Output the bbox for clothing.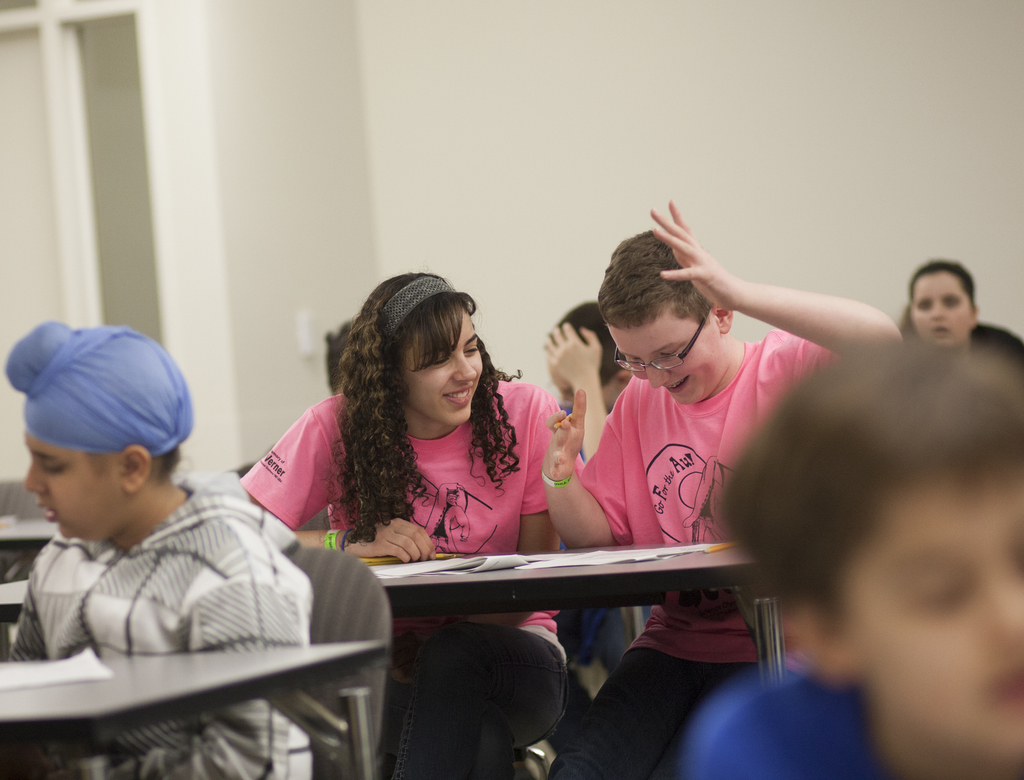
<region>9, 469, 327, 779</region>.
